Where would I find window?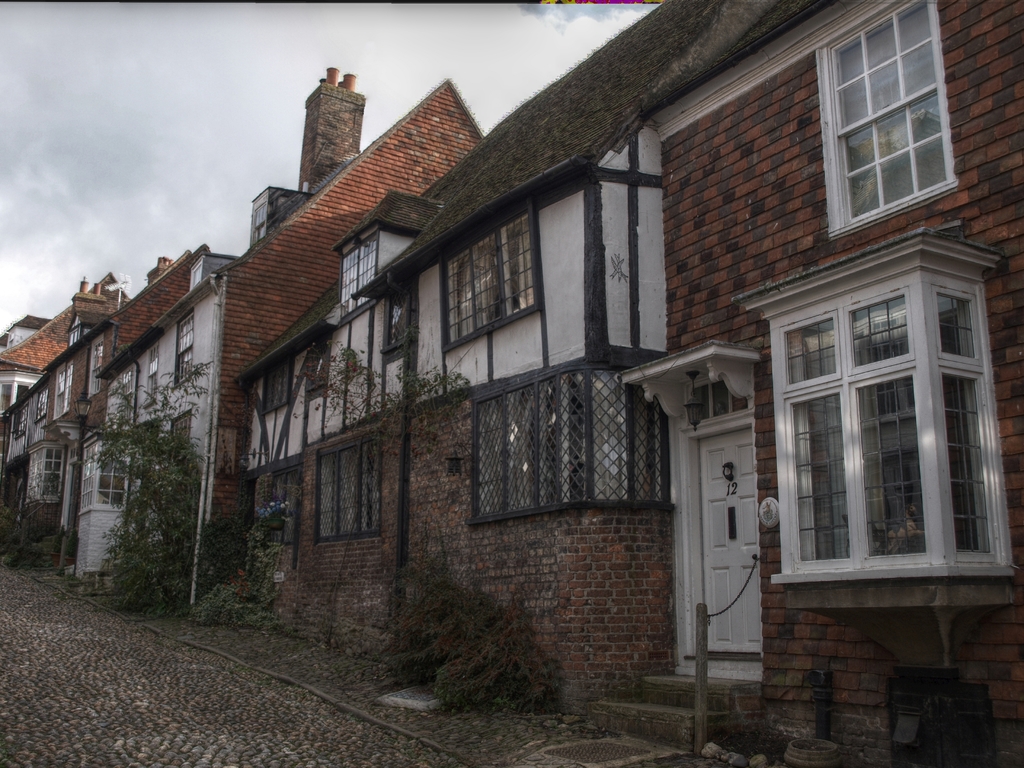
At select_region(90, 332, 102, 399).
